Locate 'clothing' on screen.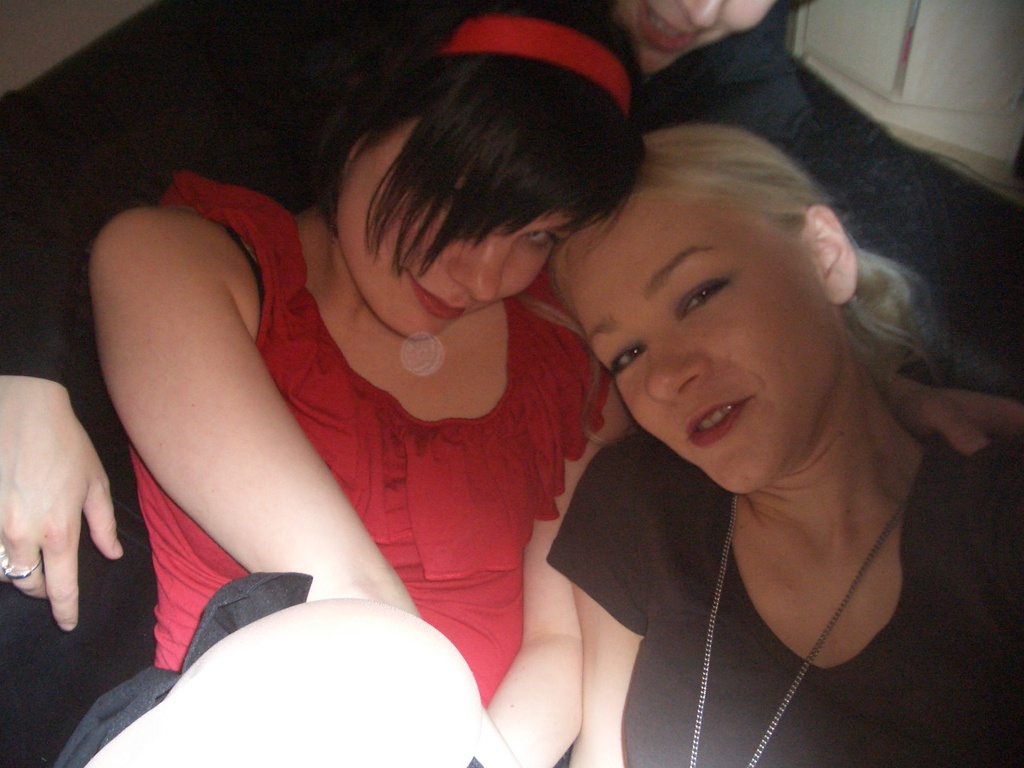
On screen at <region>0, 0, 810, 766</region>.
